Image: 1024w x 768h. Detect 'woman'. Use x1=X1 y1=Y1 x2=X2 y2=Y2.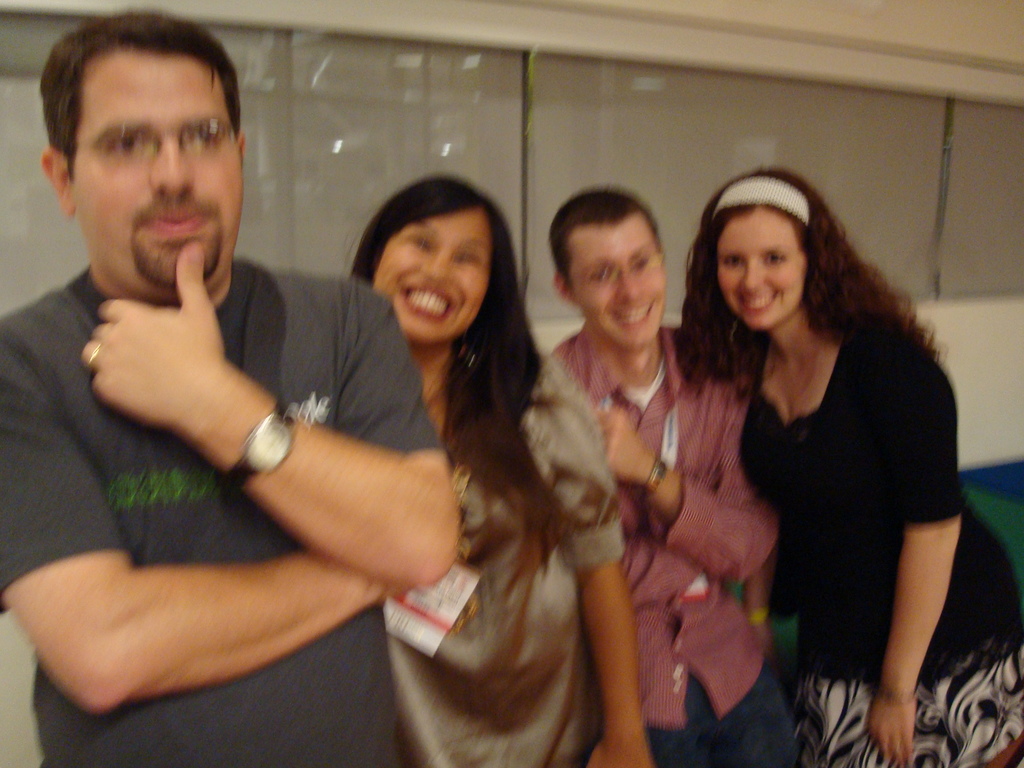
x1=328 y1=175 x2=610 y2=763.
